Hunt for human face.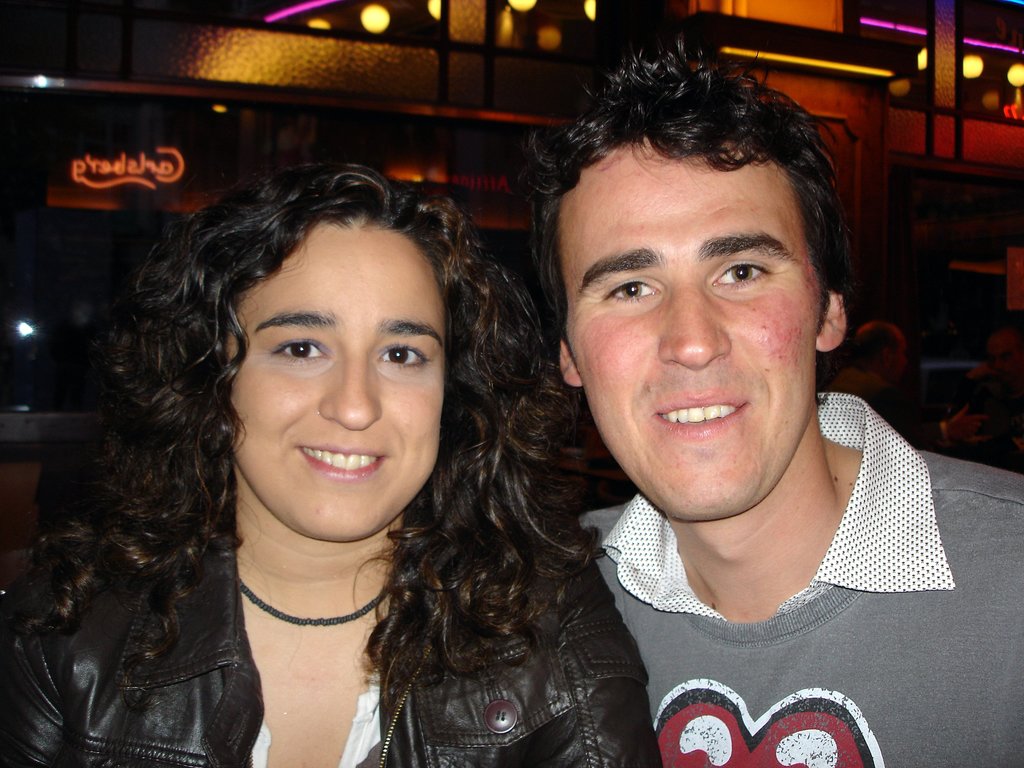
Hunted down at [left=561, top=151, right=817, bottom=519].
